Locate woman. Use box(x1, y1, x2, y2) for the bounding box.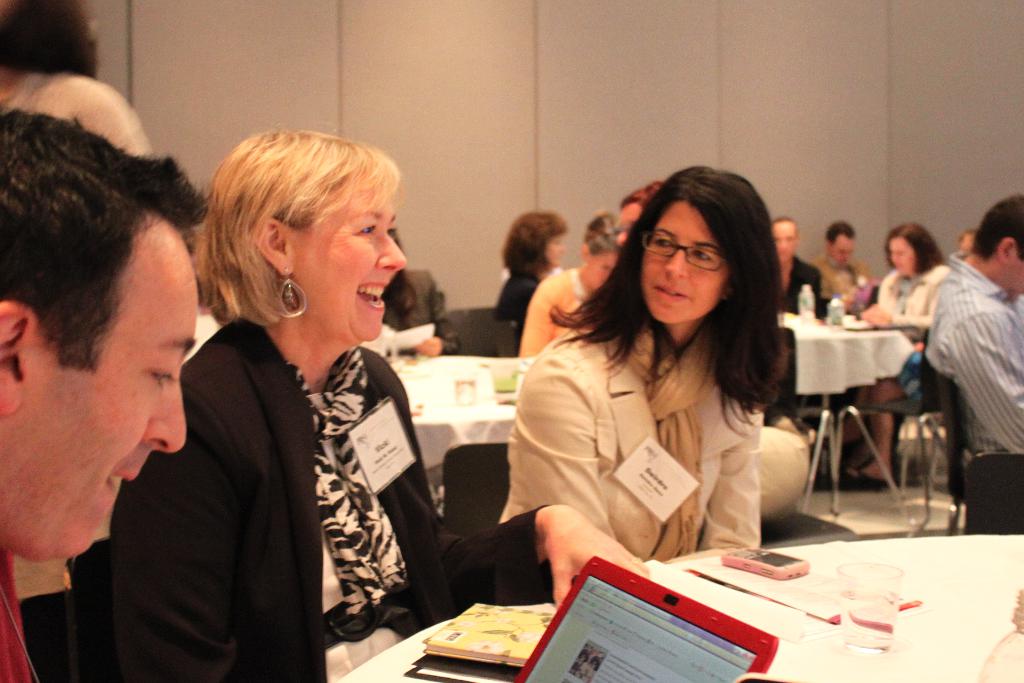
box(496, 210, 579, 336).
